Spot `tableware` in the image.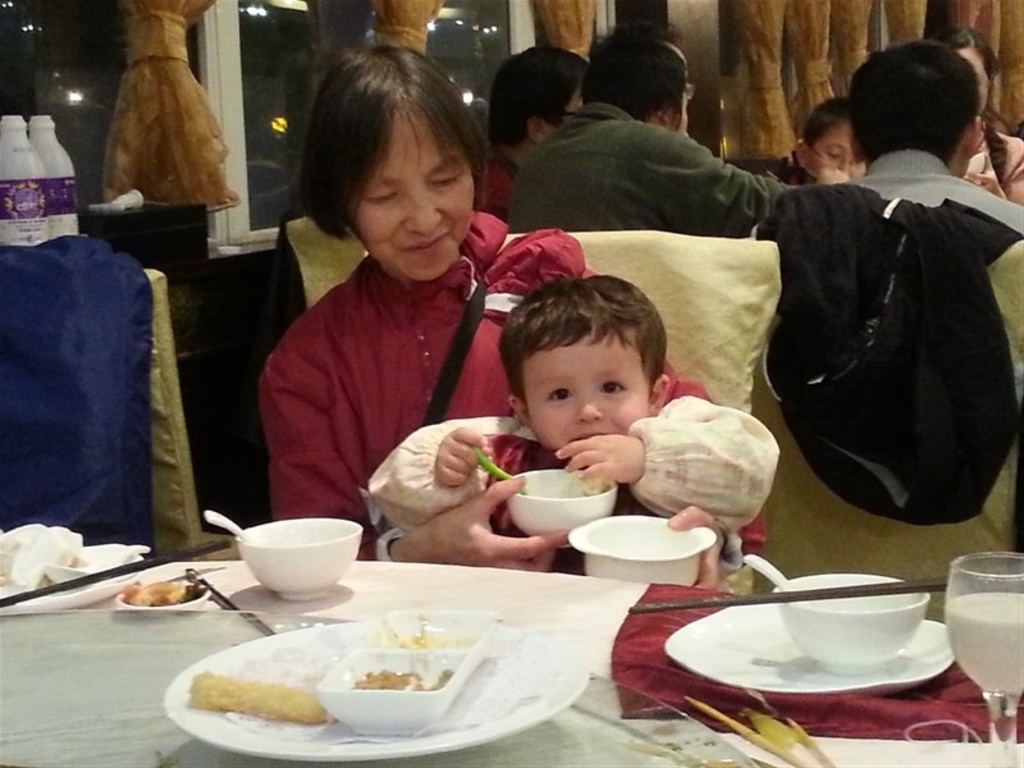
`tableware` found at l=113, t=575, r=206, b=616.
